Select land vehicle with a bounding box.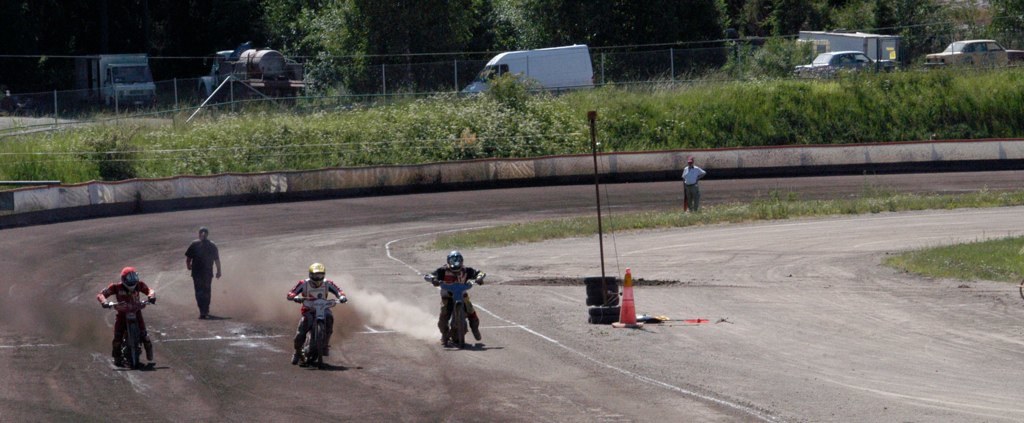
794:30:910:70.
